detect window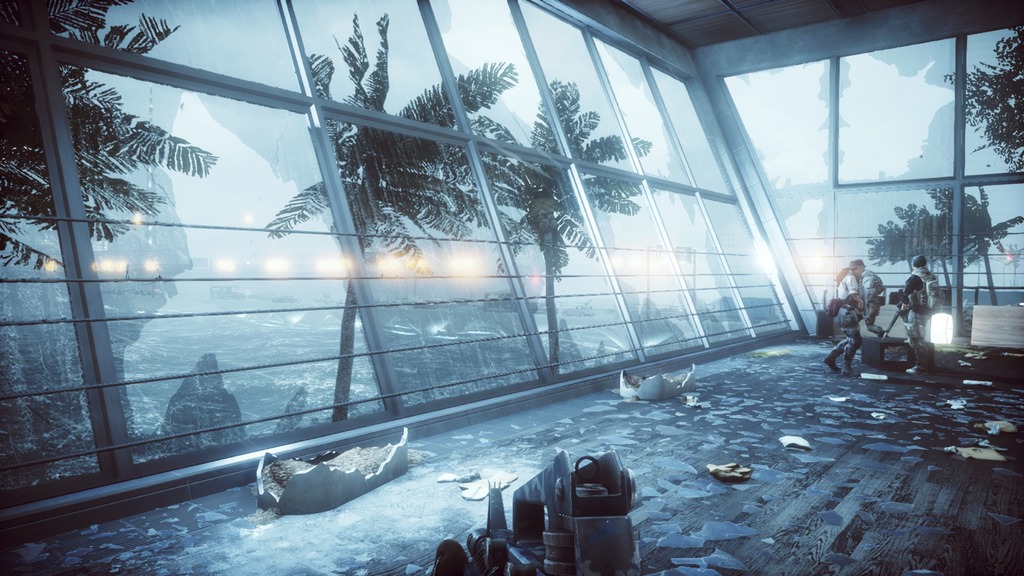
[x1=26, y1=0, x2=304, y2=91]
